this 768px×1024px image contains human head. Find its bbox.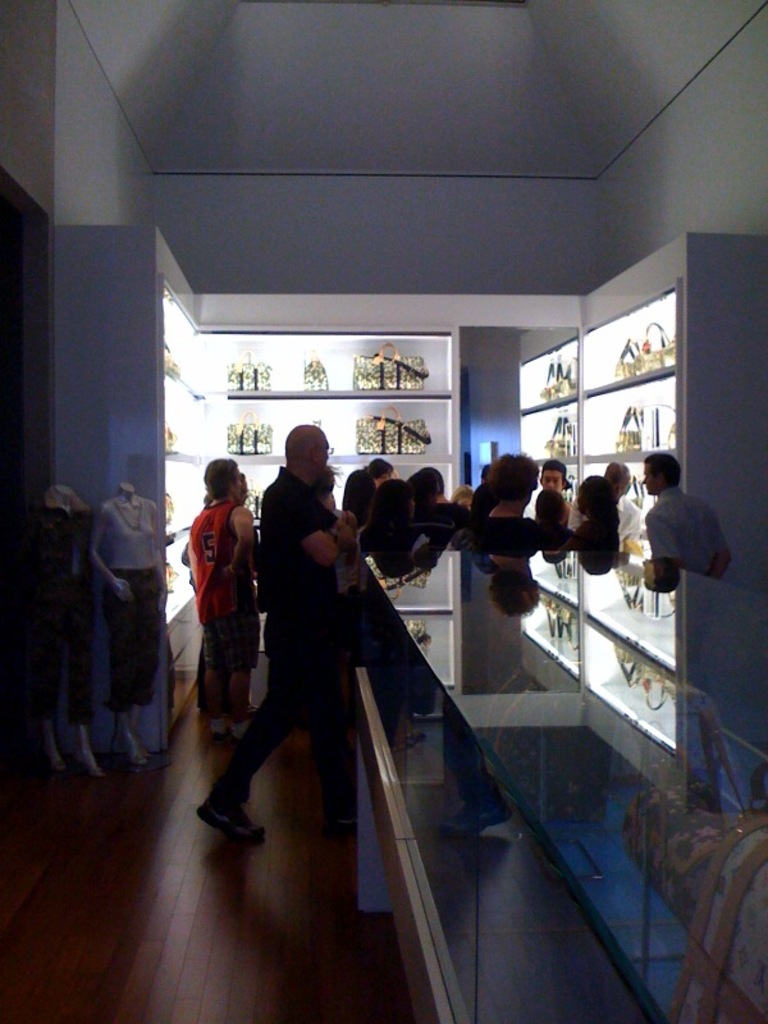
[294, 431, 337, 483].
